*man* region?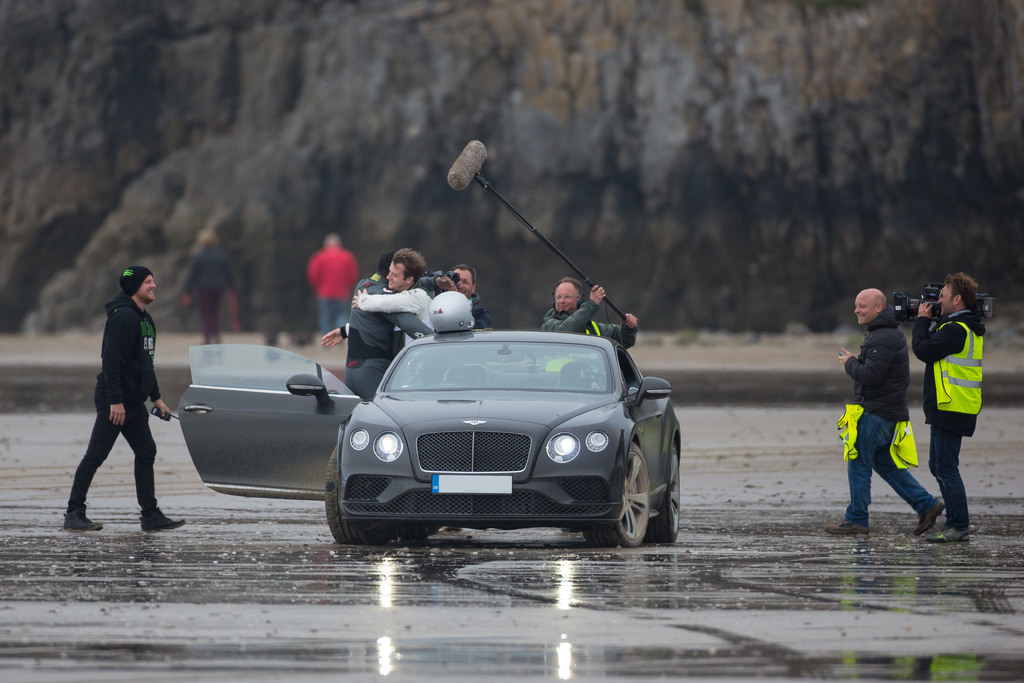
{"x1": 447, "y1": 263, "x2": 490, "y2": 341}
